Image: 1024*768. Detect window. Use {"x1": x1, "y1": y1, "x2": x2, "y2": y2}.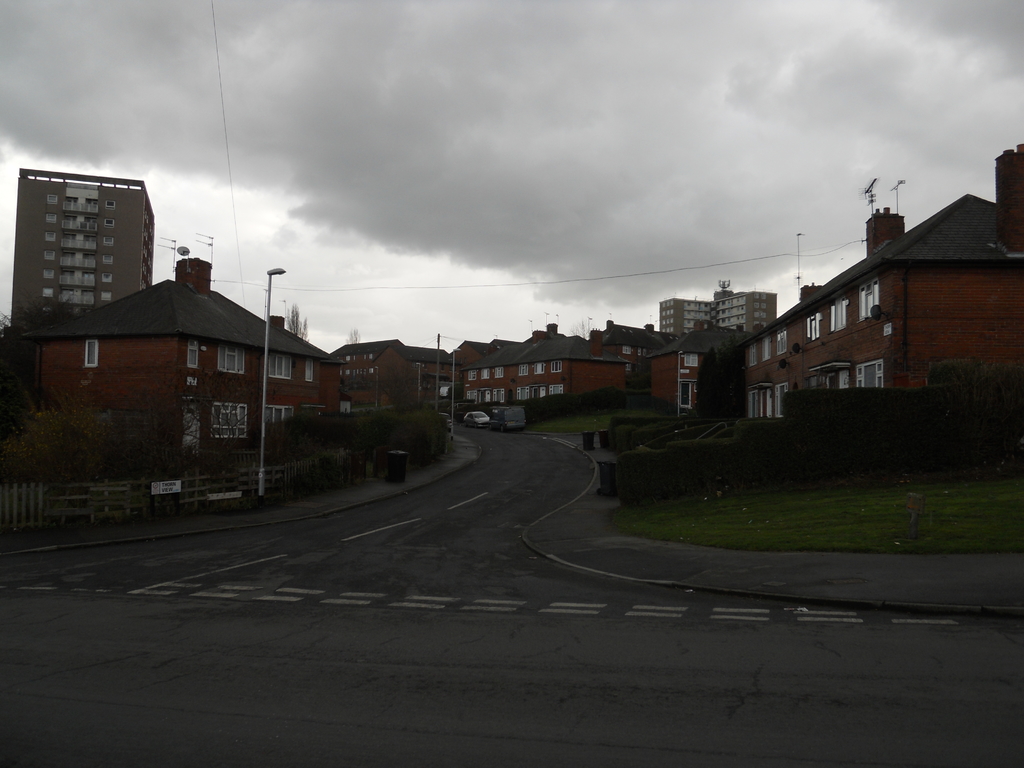
{"x1": 264, "y1": 356, "x2": 293, "y2": 382}.
